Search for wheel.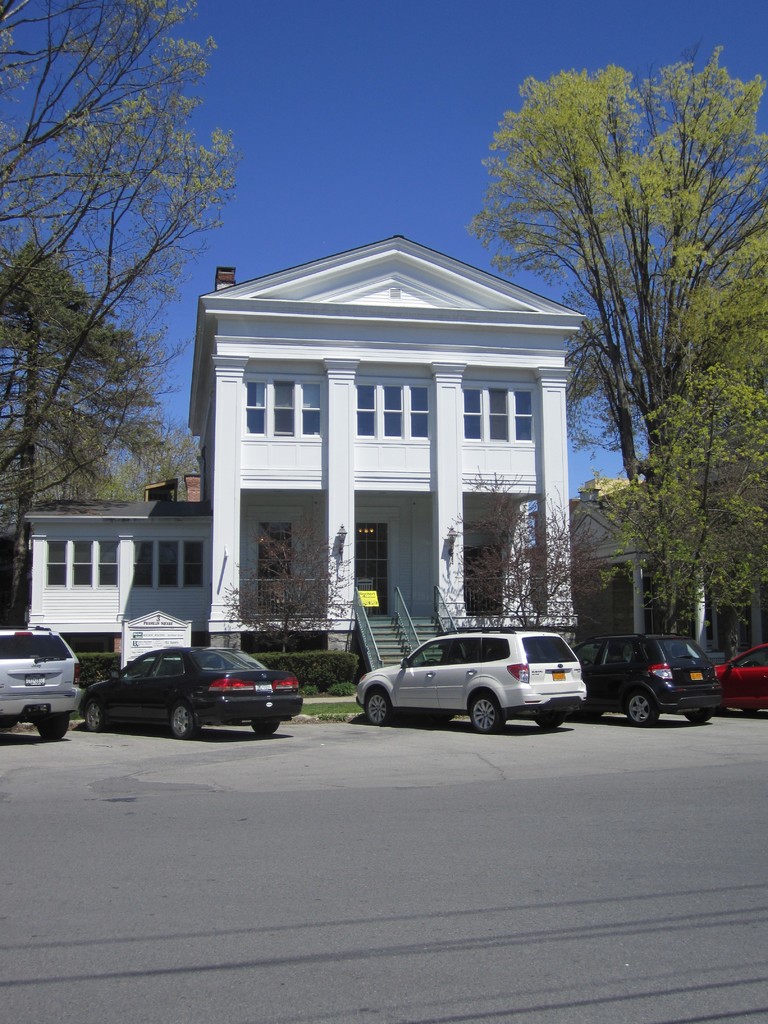
Found at {"x1": 534, "y1": 716, "x2": 562, "y2": 726}.
